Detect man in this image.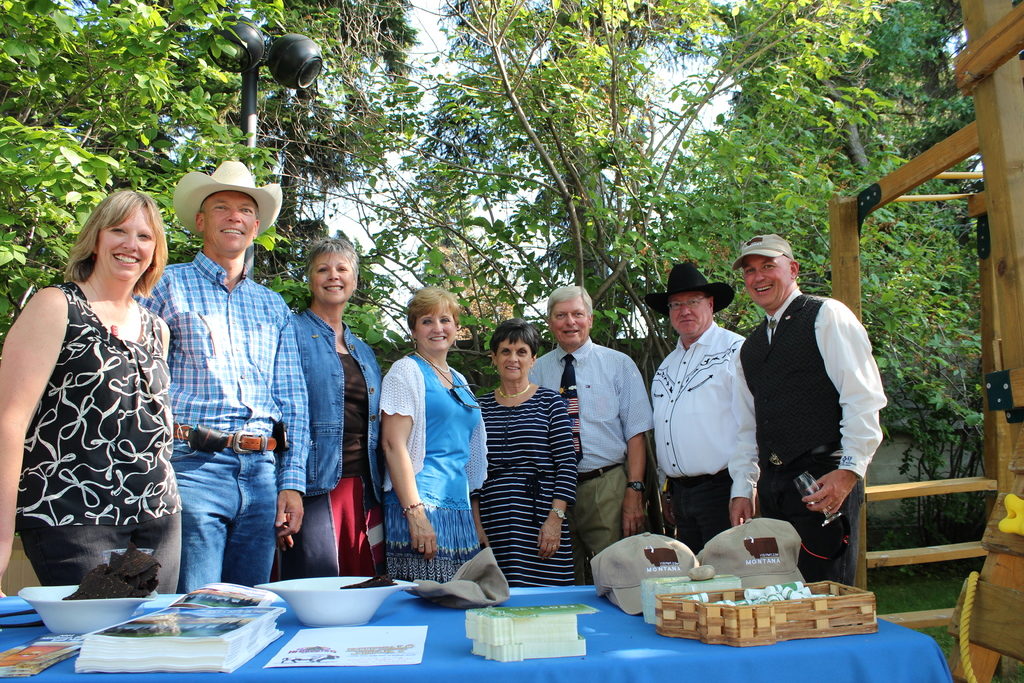
Detection: [x1=645, y1=260, x2=762, y2=561].
